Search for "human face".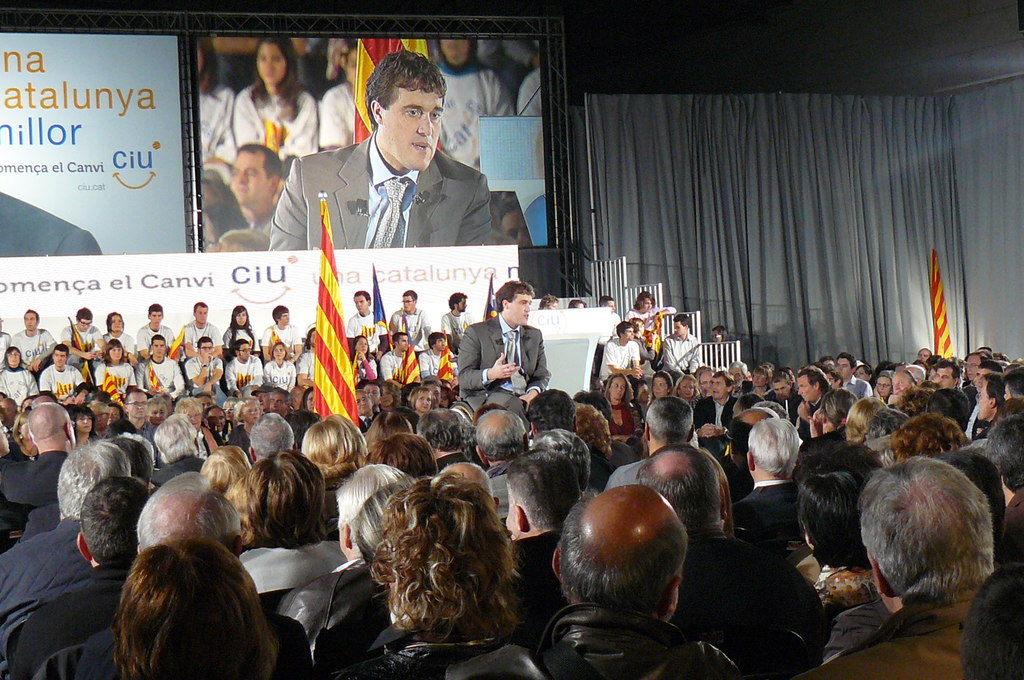
Found at (129, 394, 147, 419).
